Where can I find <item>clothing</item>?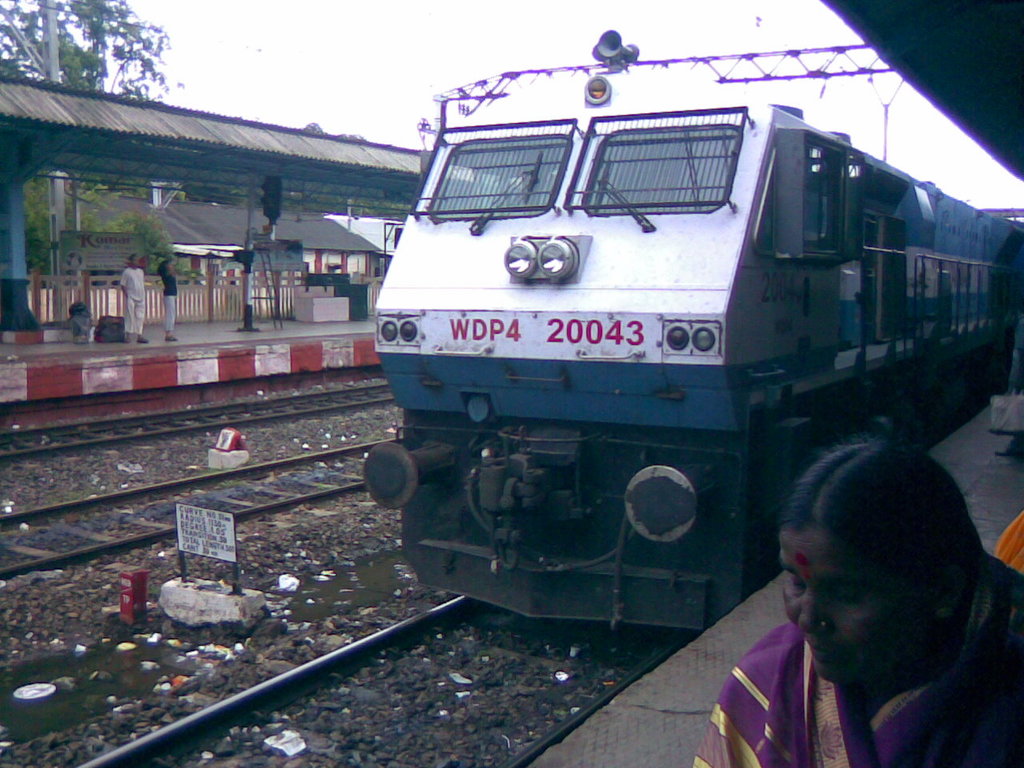
You can find it at [161,272,174,331].
